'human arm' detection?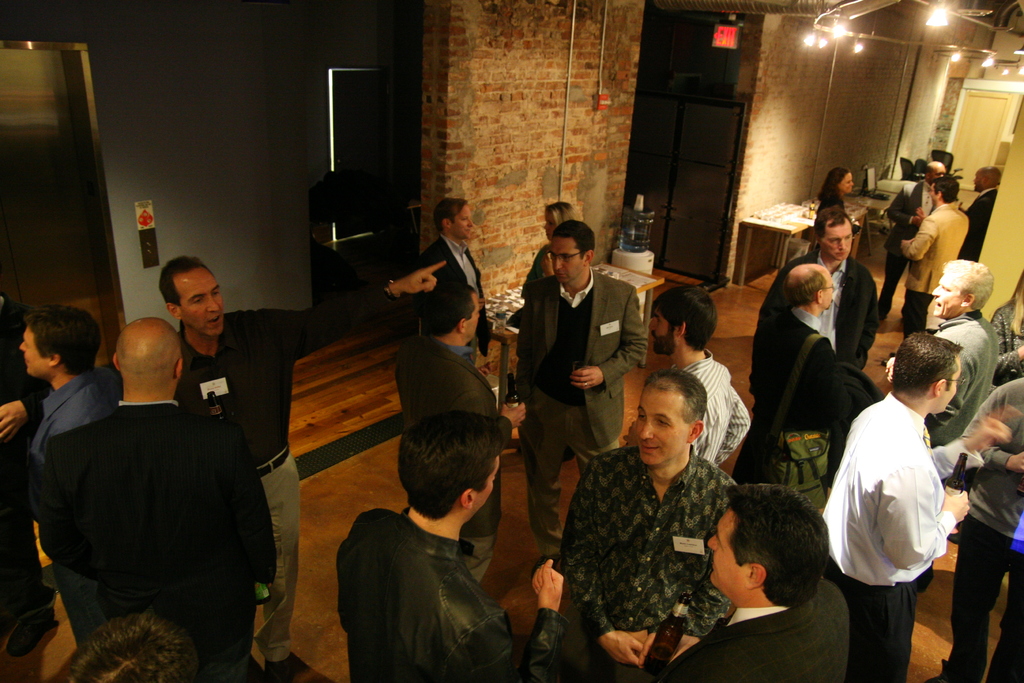
[563,290,648,392]
